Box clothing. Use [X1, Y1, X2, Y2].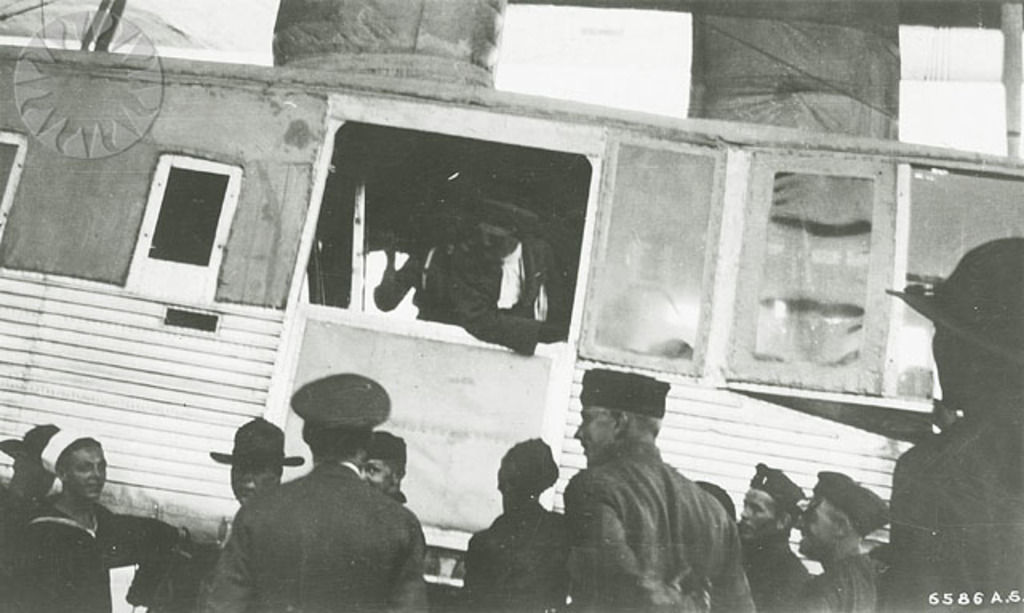
[731, 527, 821, 611].
